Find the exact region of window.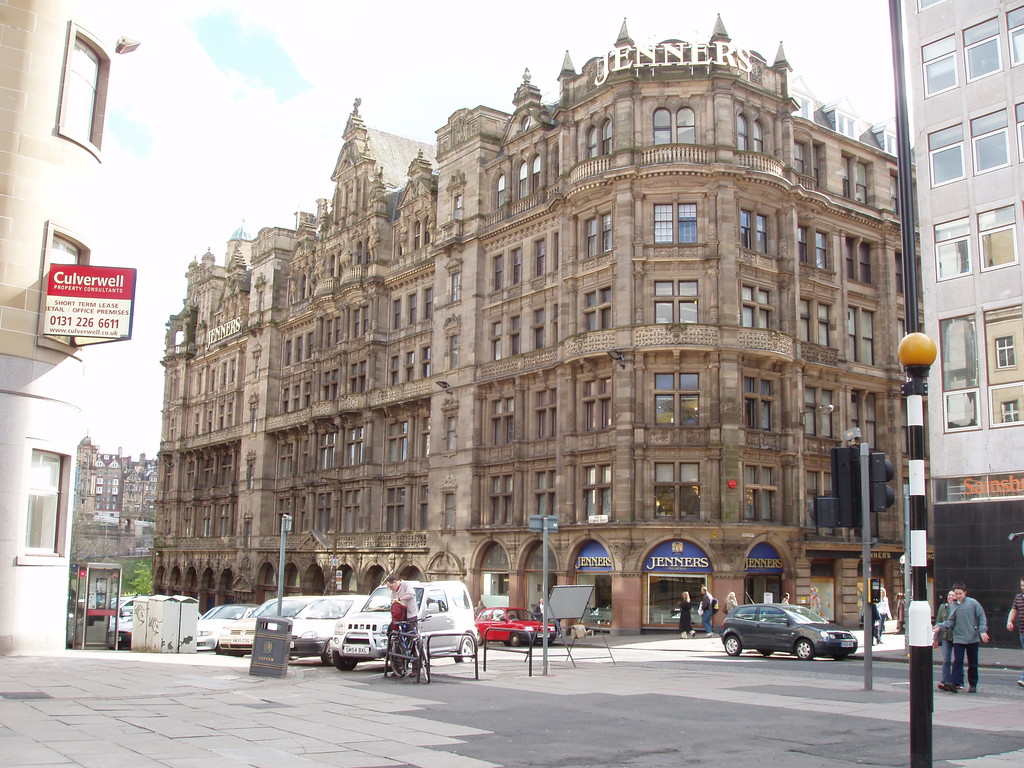
Exact region: 926,99,1023,188.
